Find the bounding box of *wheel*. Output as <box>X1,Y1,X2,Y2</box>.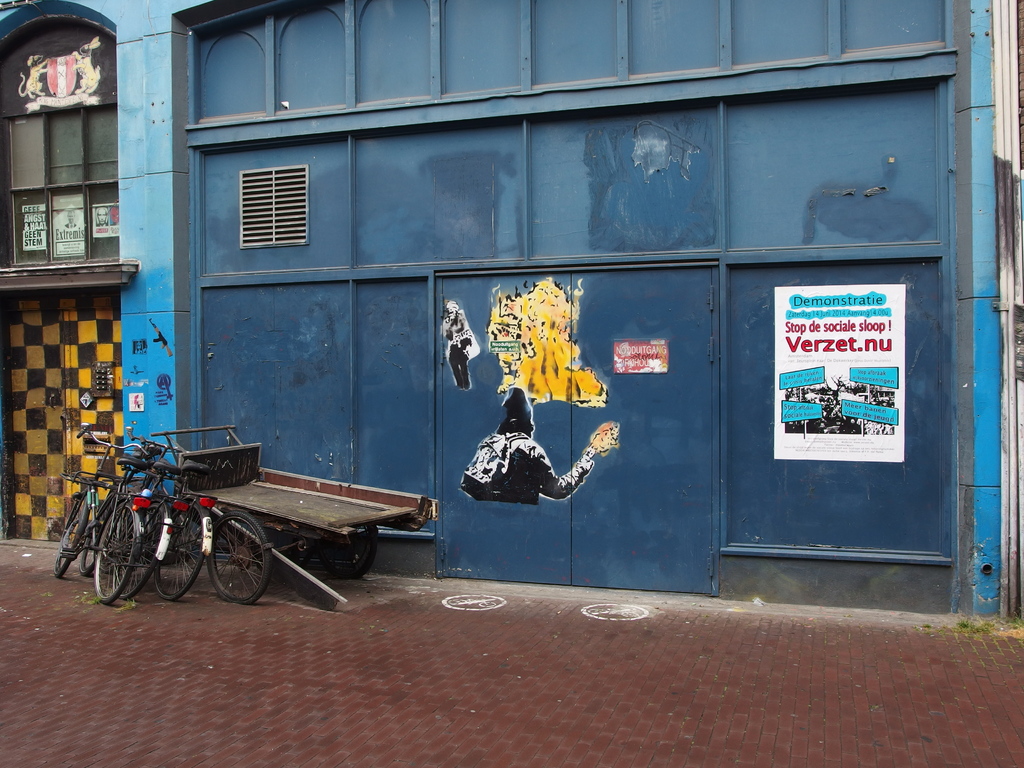
<box>51,492,92,575</box>.
